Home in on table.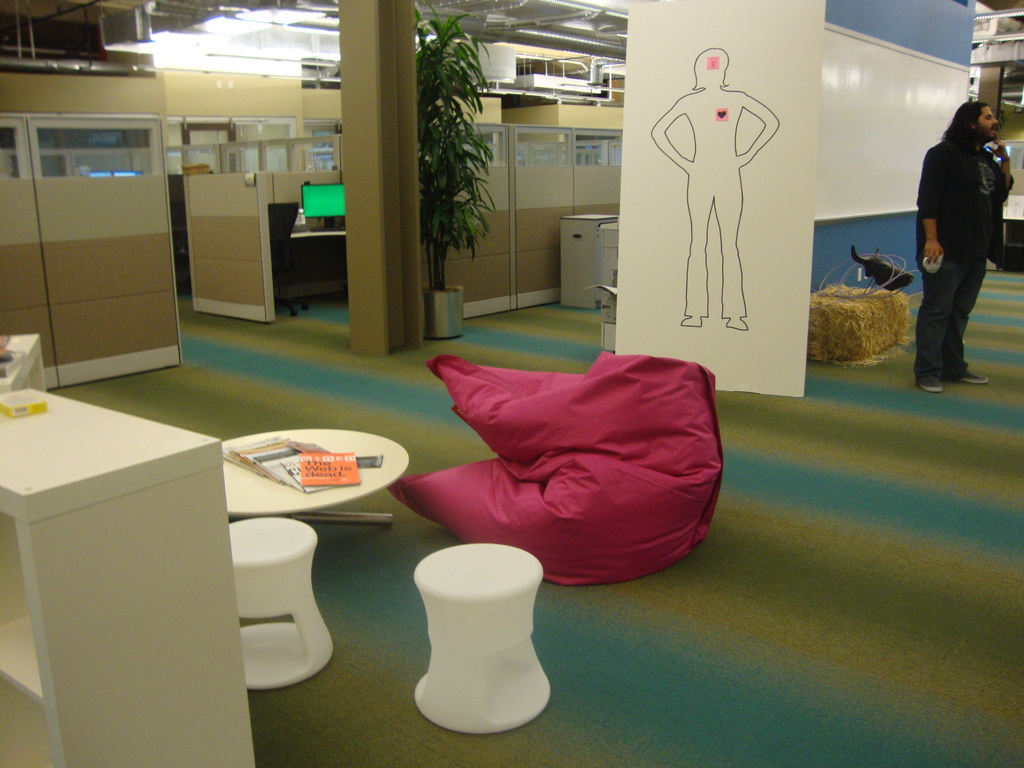
Homed in at 0/388/262/767.
